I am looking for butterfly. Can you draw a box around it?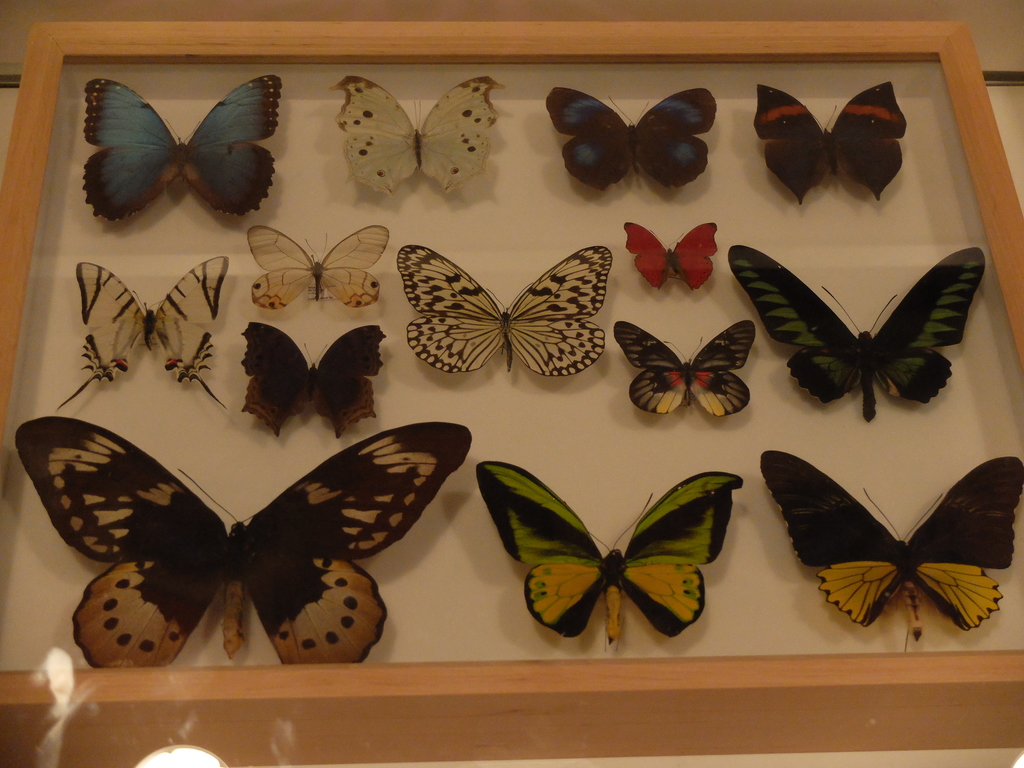
Sure, the bounding box is x1=610 y1=318 x2=759 y2=428.
